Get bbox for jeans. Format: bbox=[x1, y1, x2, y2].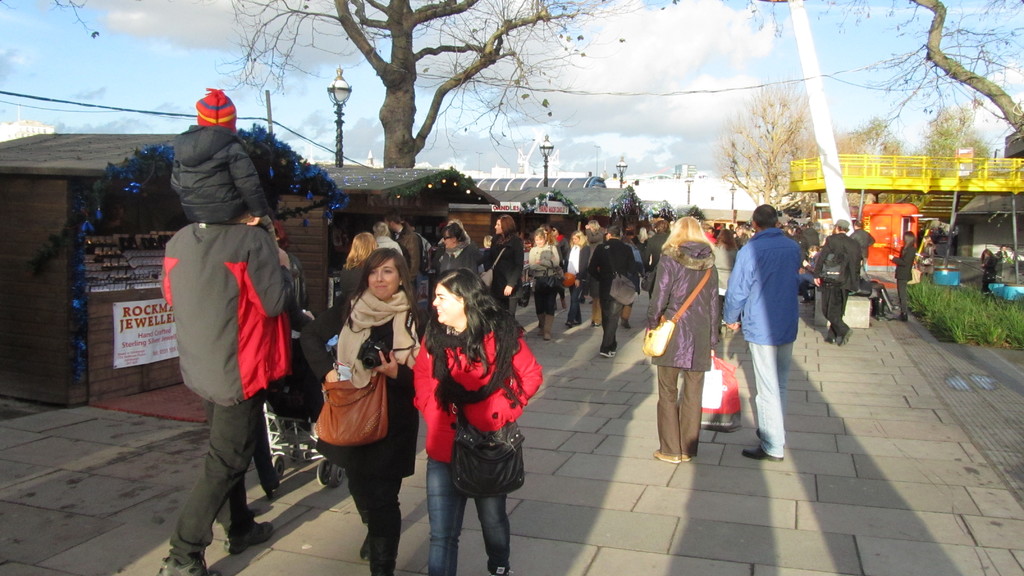
bbox=[419, 442, 522, 575].
